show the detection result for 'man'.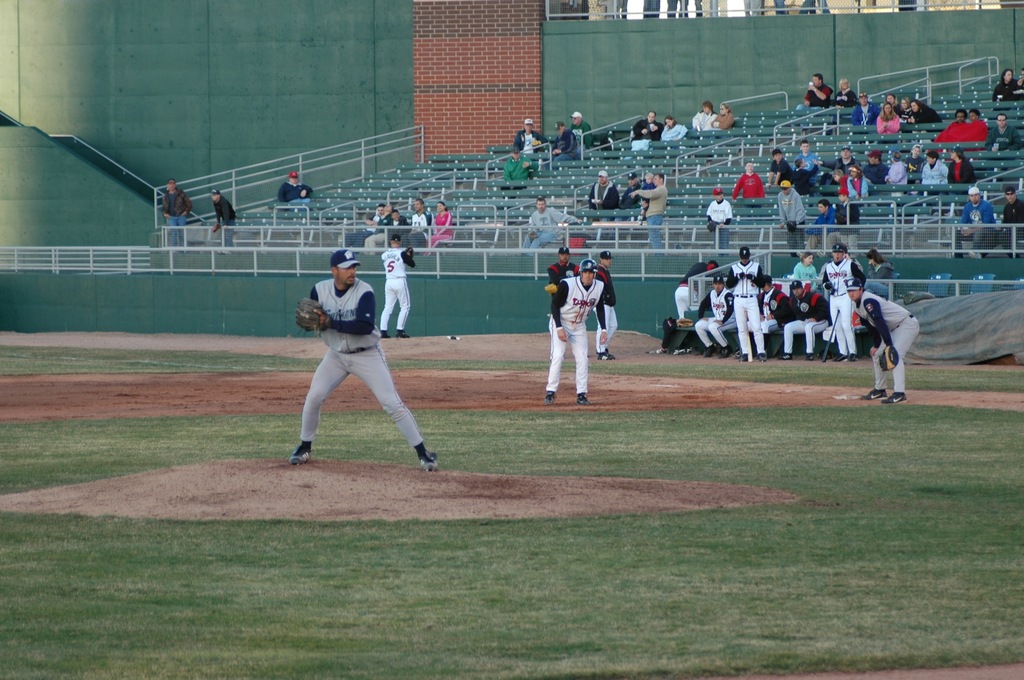
(x1=628, y1=173, x2=668, y2=255).
